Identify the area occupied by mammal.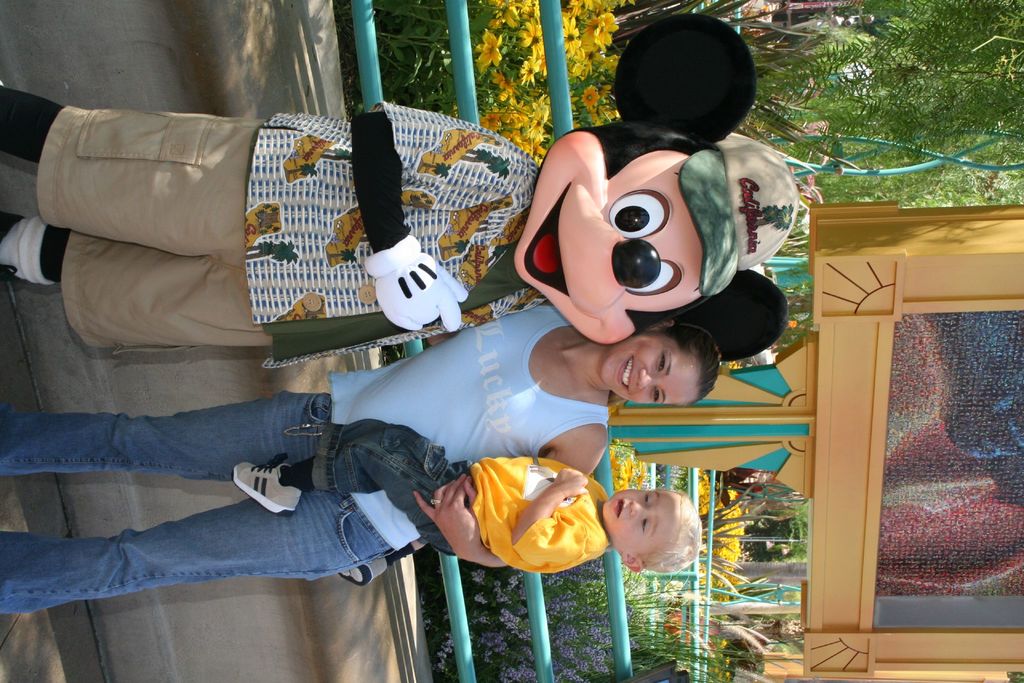
Area: crop(0, 302, 725, 616).
